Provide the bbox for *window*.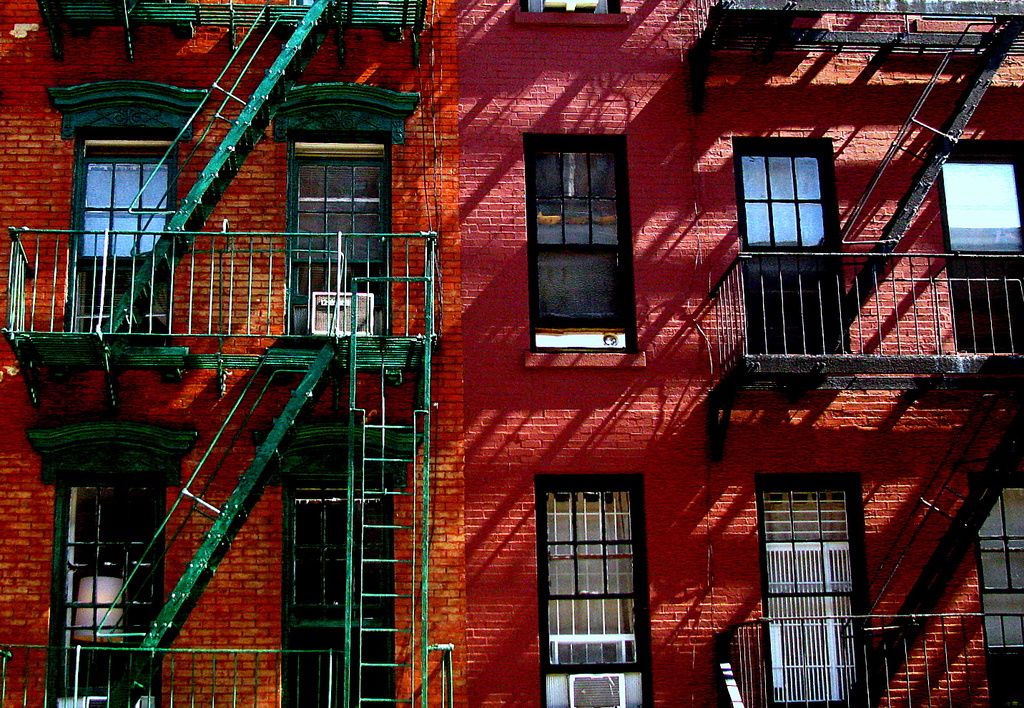
(left=290, top=134, right=395, bottom=348).
